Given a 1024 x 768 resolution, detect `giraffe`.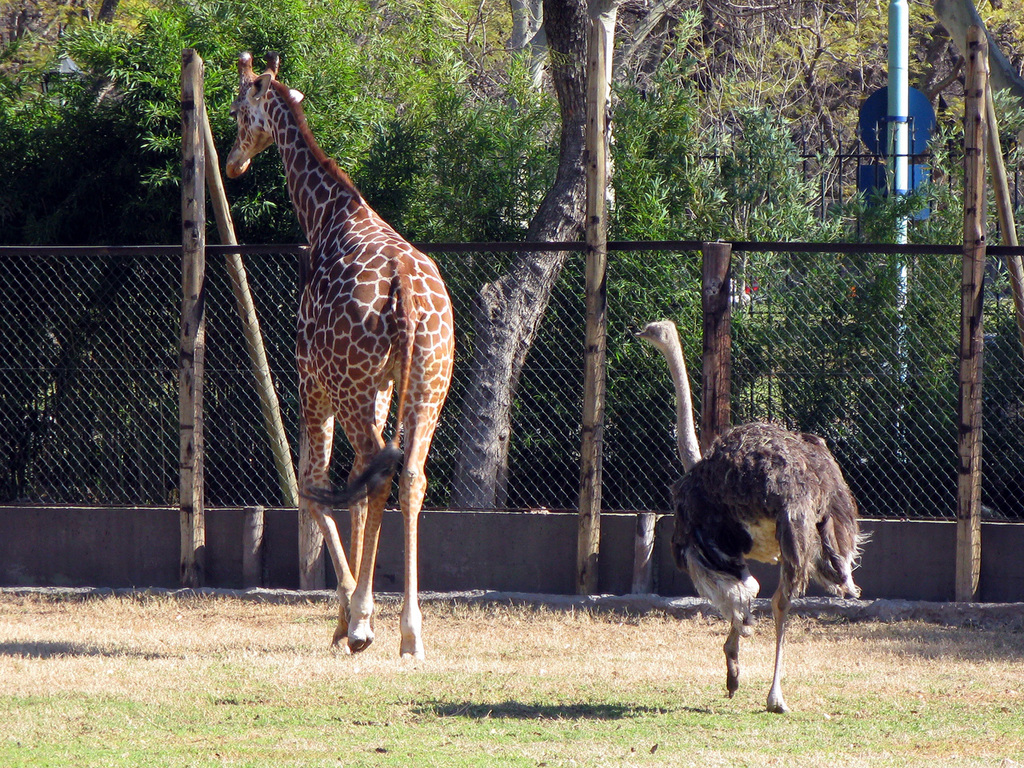
{"x1": 230, "y1": 50, "x2": 458, "y2": 664}.
